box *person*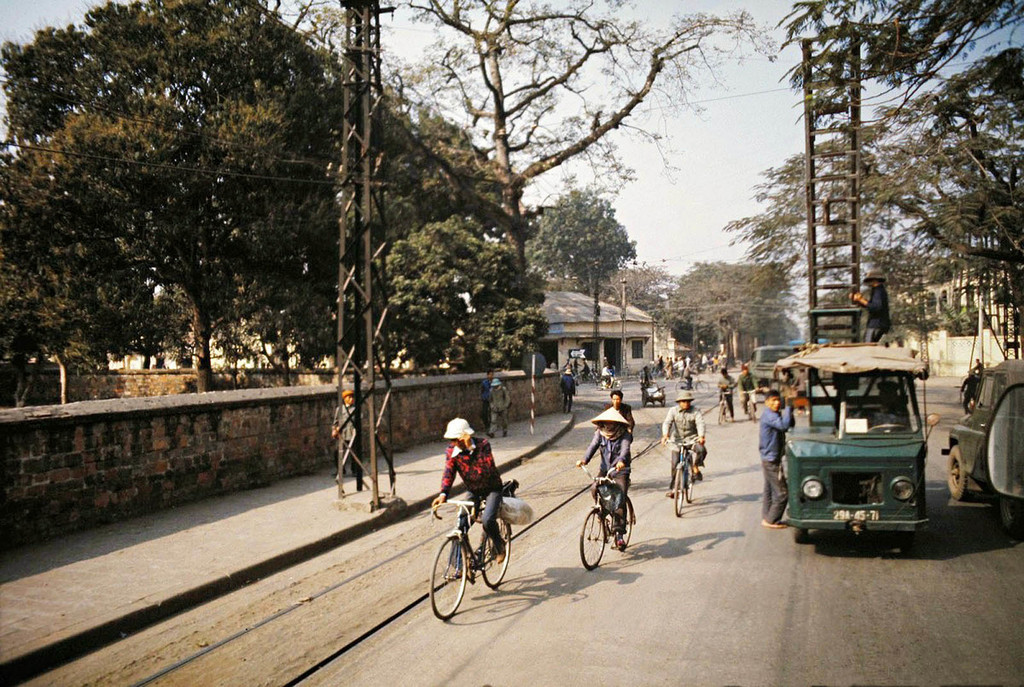
(left=490, top=388, right=513, bottom=442)
